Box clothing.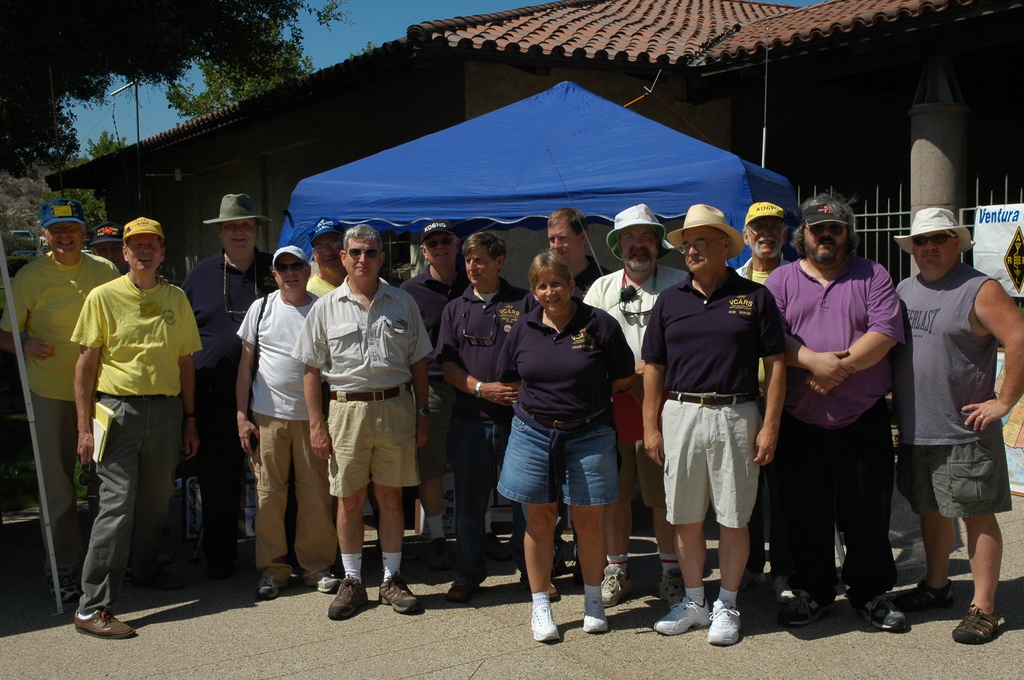
locate(658, 547, 682, 580).
